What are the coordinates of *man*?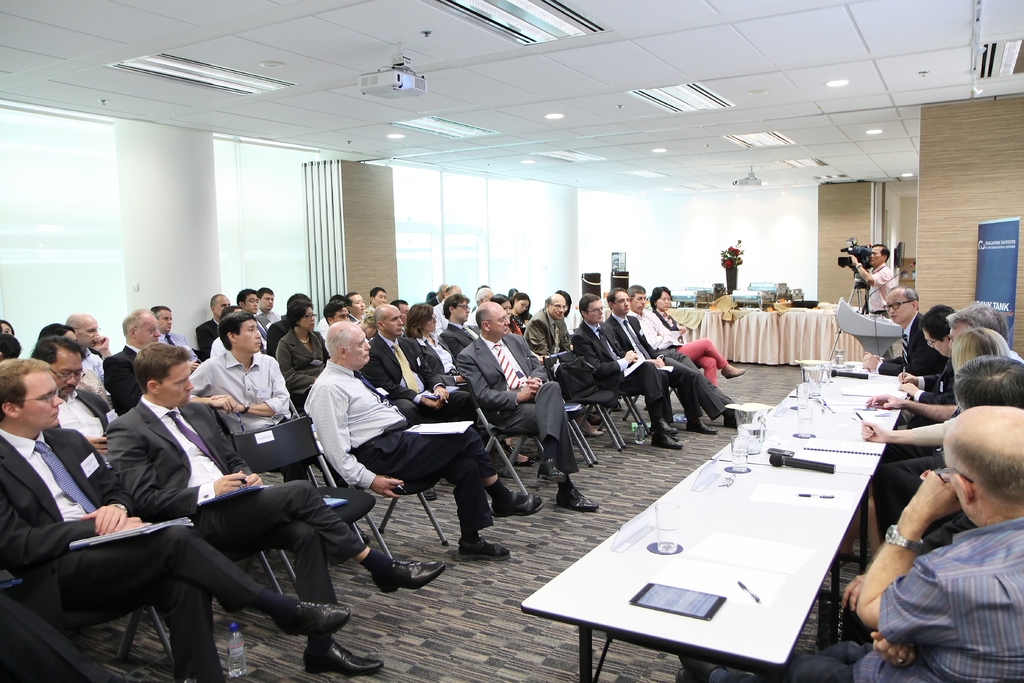
box(323, 298, 350, 320).
